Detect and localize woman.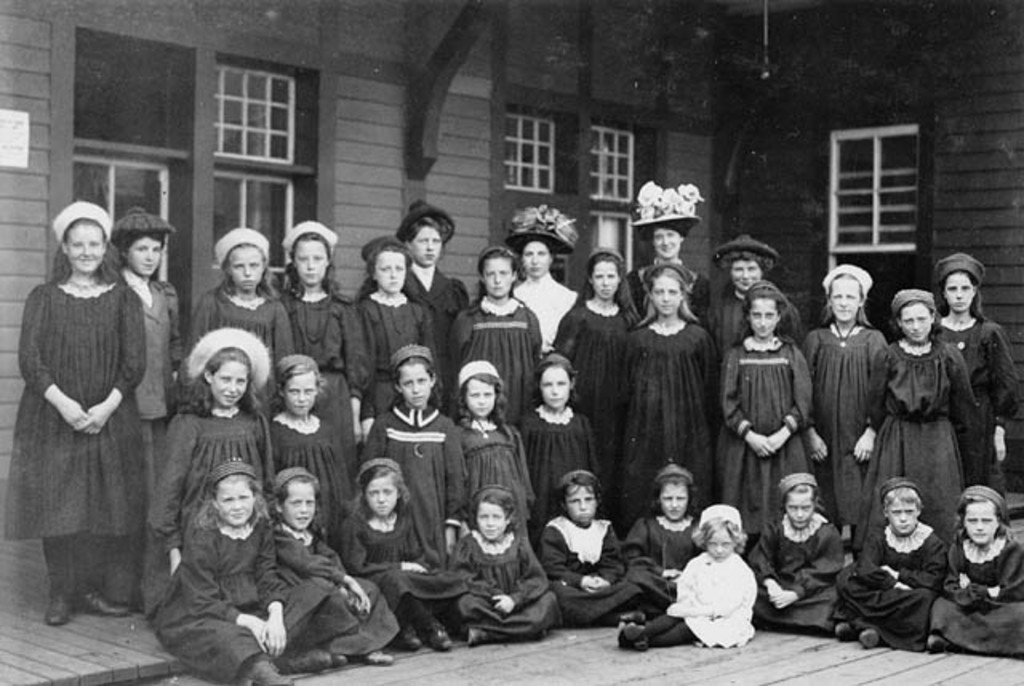
Localized at [616, 170, 706, 315].
